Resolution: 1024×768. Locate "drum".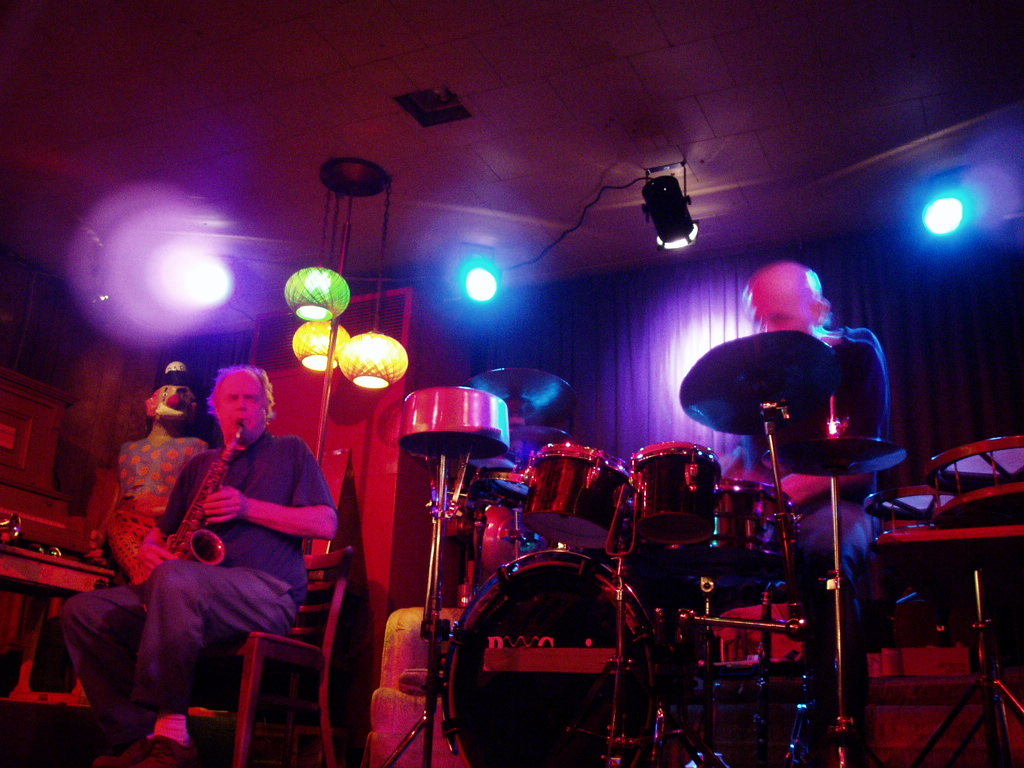
(x1=718, y1=475, x2=800, y2=587).
